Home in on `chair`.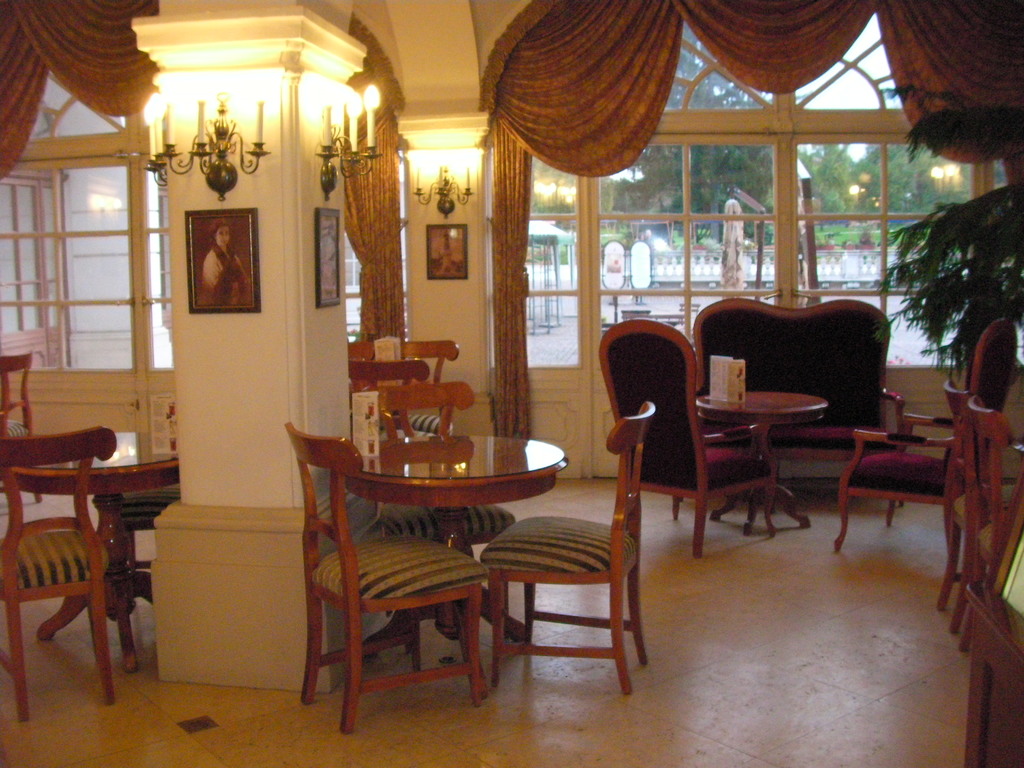
Homed in at (left=401, top=339, right=465, bottom=435).
